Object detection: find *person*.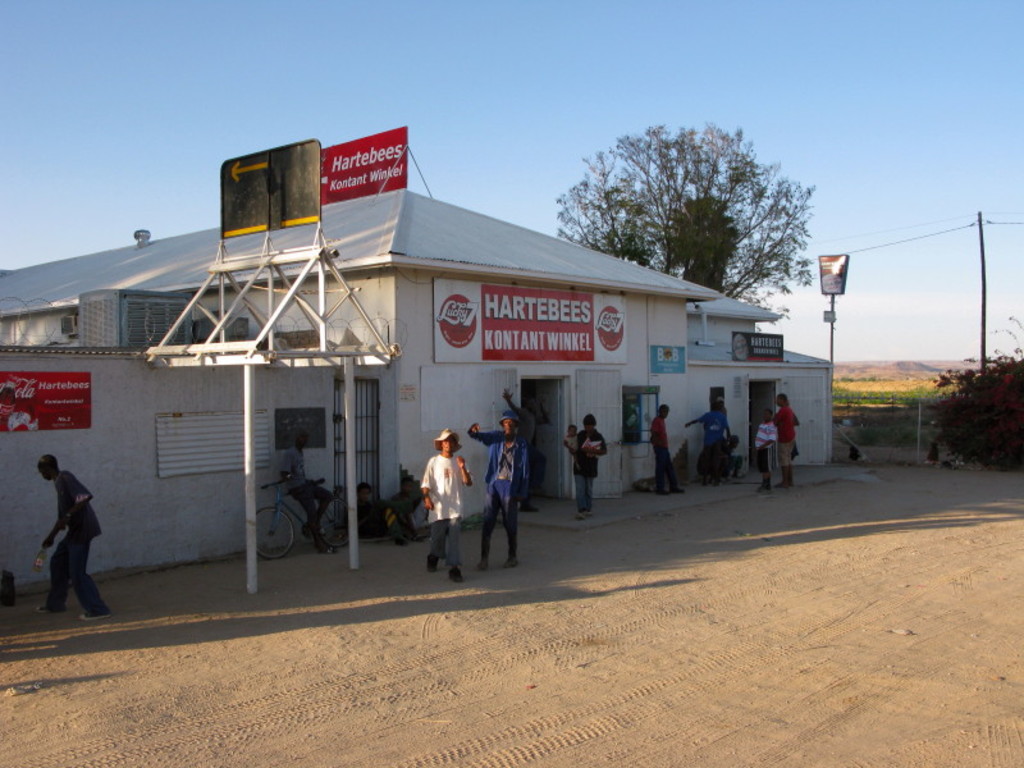
[x1=567, y1=426, x2=579, y2=454].
